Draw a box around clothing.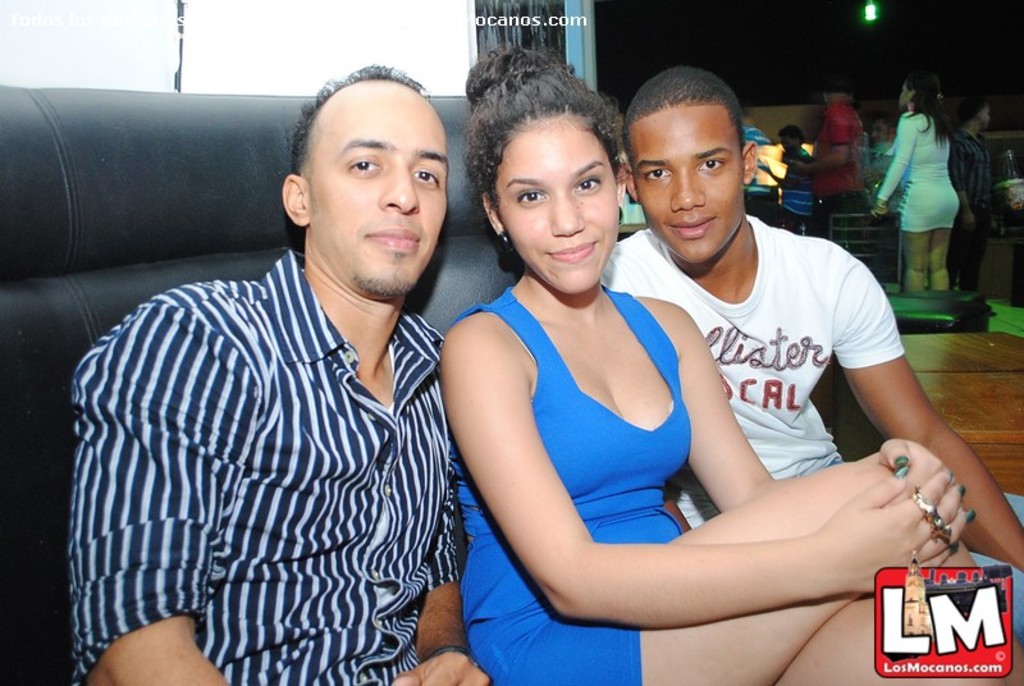
bbox=[878, 105, 960, 229].
